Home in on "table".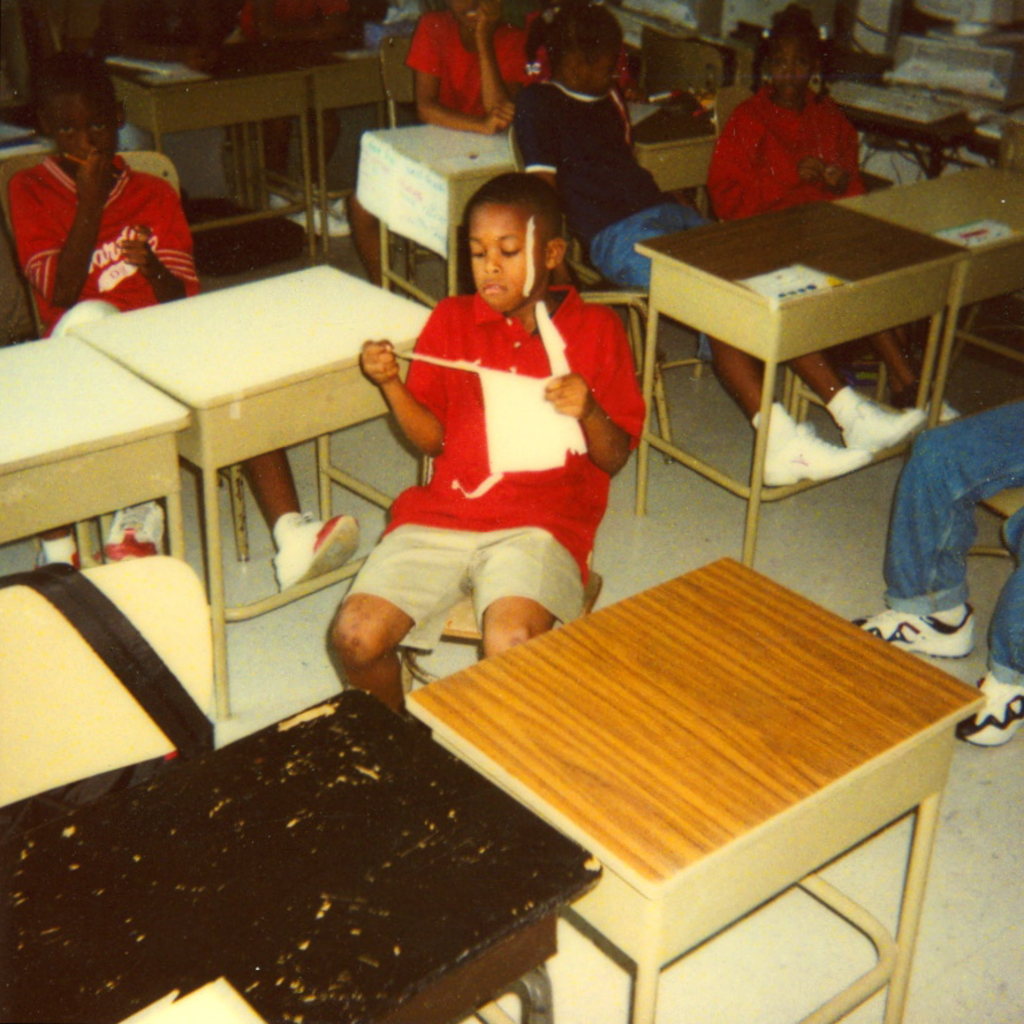
Homed in at box(601, 188, 996, 563).
